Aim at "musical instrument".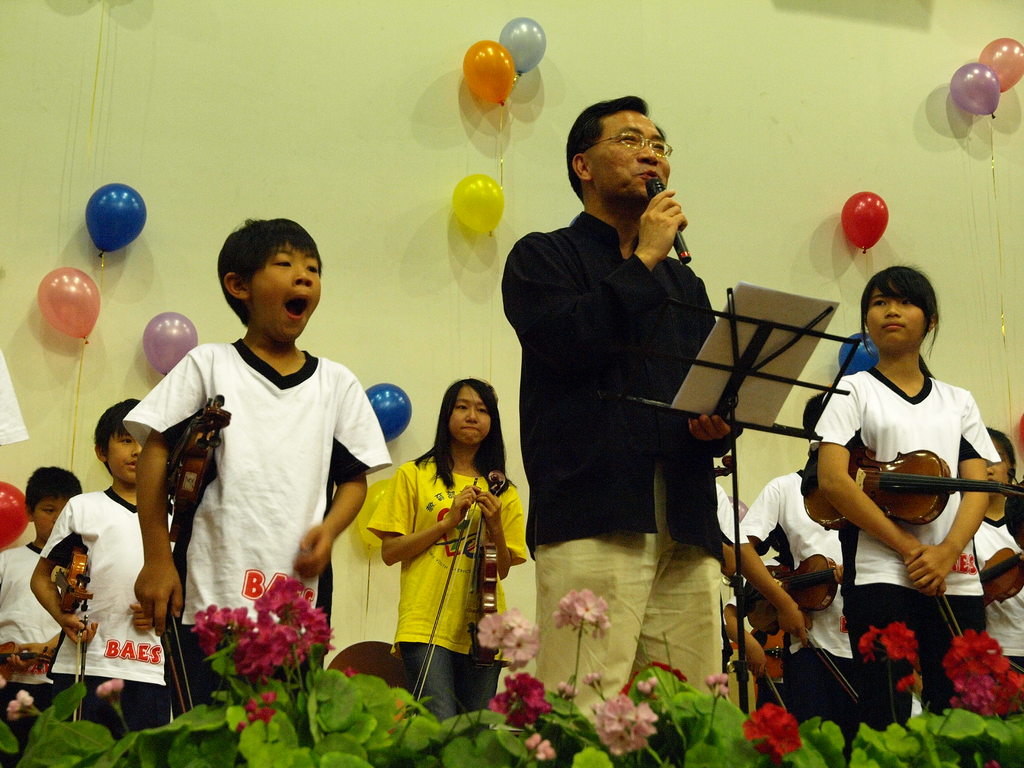
Aimed at [411, 467, 510, 721].
